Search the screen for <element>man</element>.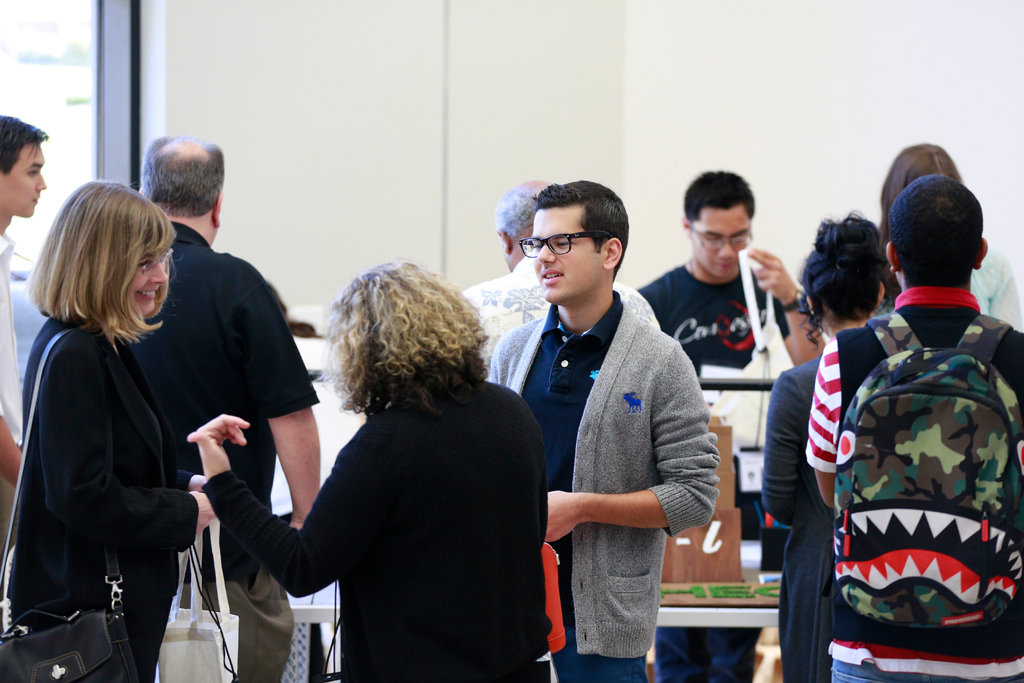
Found at (804, 178, 1023, 682).
